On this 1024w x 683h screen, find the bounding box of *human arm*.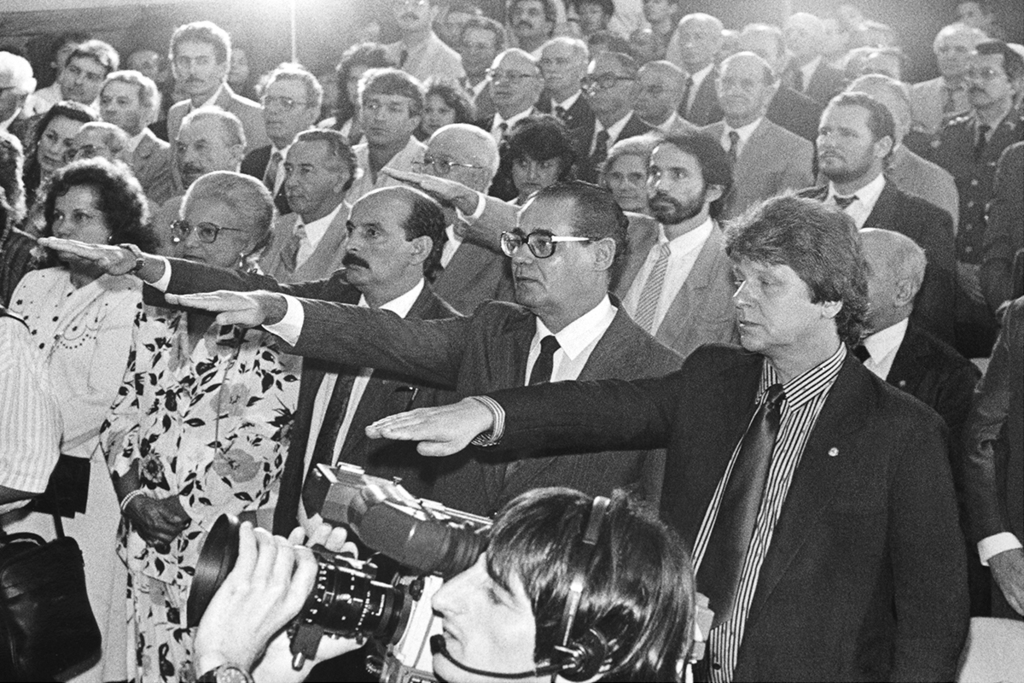
Bounding box: bbox=[288, 514, 355, 558].
